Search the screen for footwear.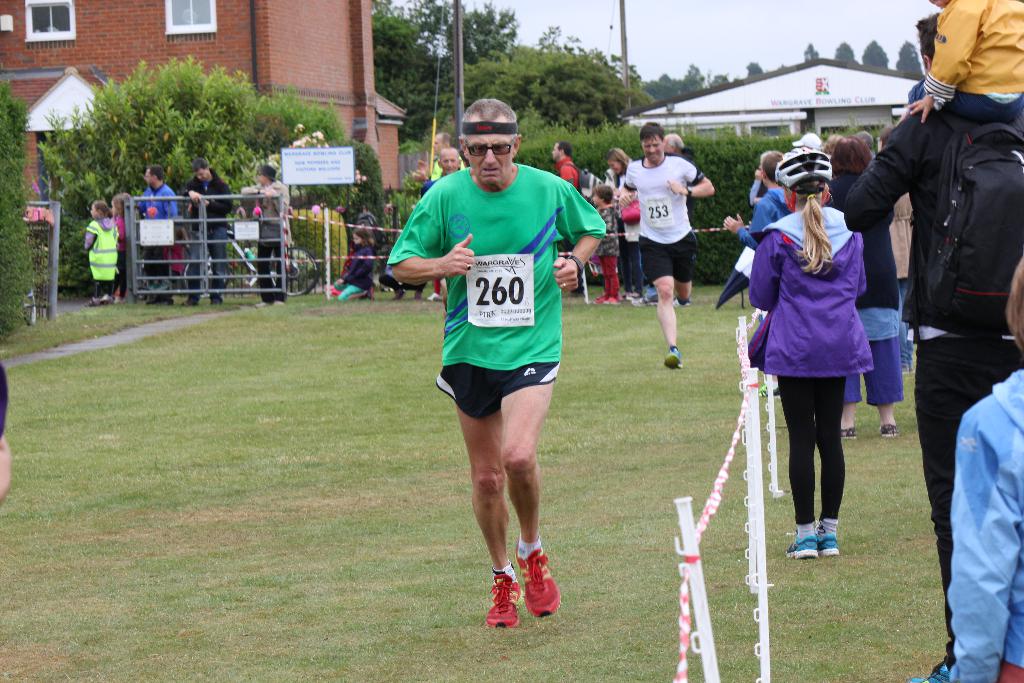
Found at <box>620,292,633,302</box>.
